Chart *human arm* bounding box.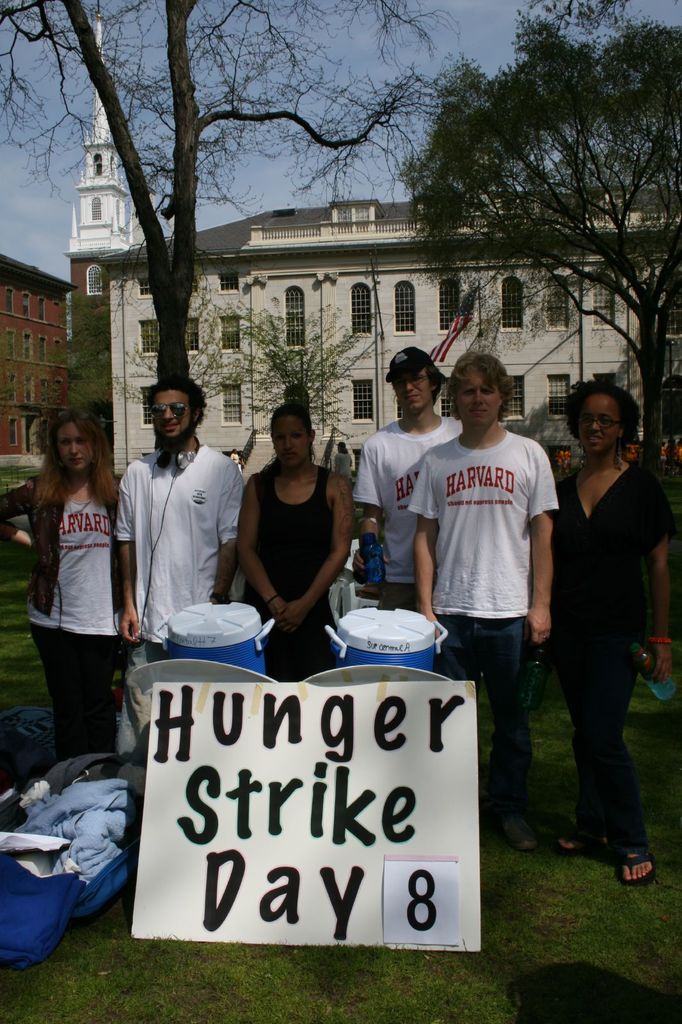
Charted: rect(414, 449, 443, 639).
